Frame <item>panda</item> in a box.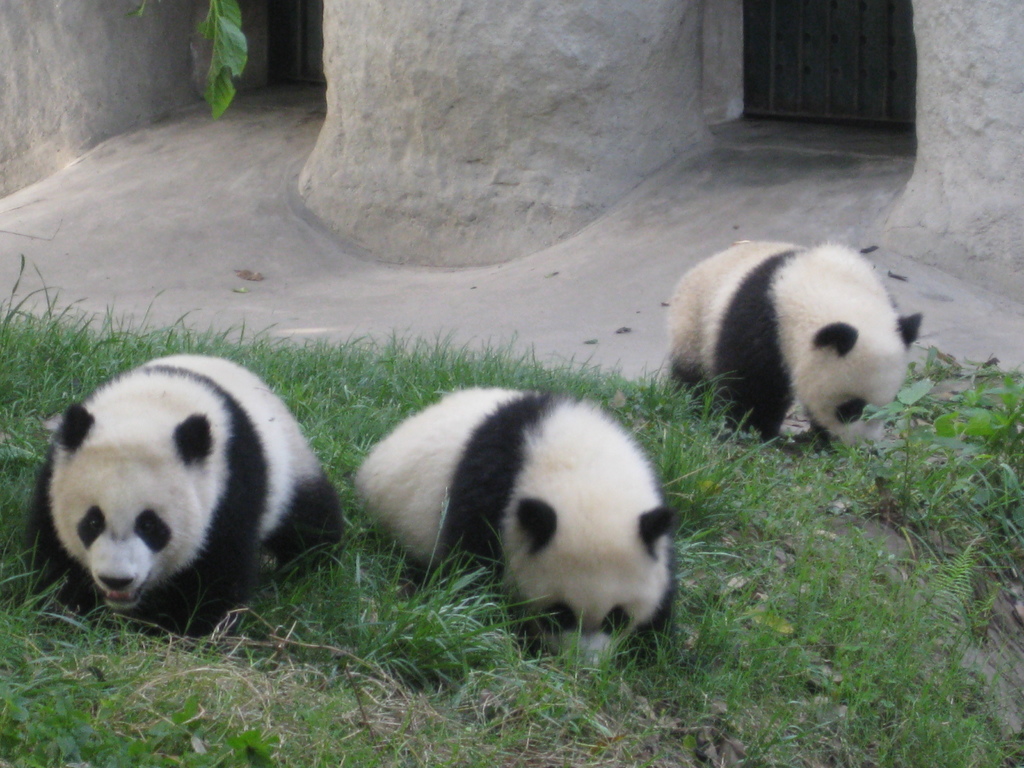
[left=350, top=387, right=678, bottom=676].
